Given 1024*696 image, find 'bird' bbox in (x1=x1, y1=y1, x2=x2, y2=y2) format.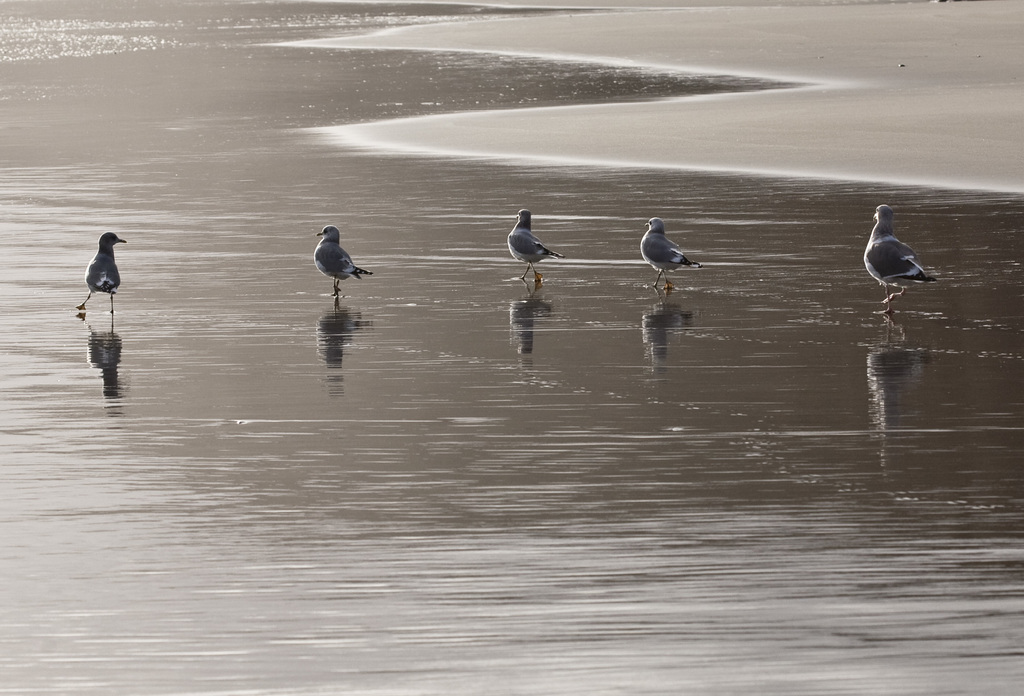
(x1=509, y1=204, x2=564, y2=272).
